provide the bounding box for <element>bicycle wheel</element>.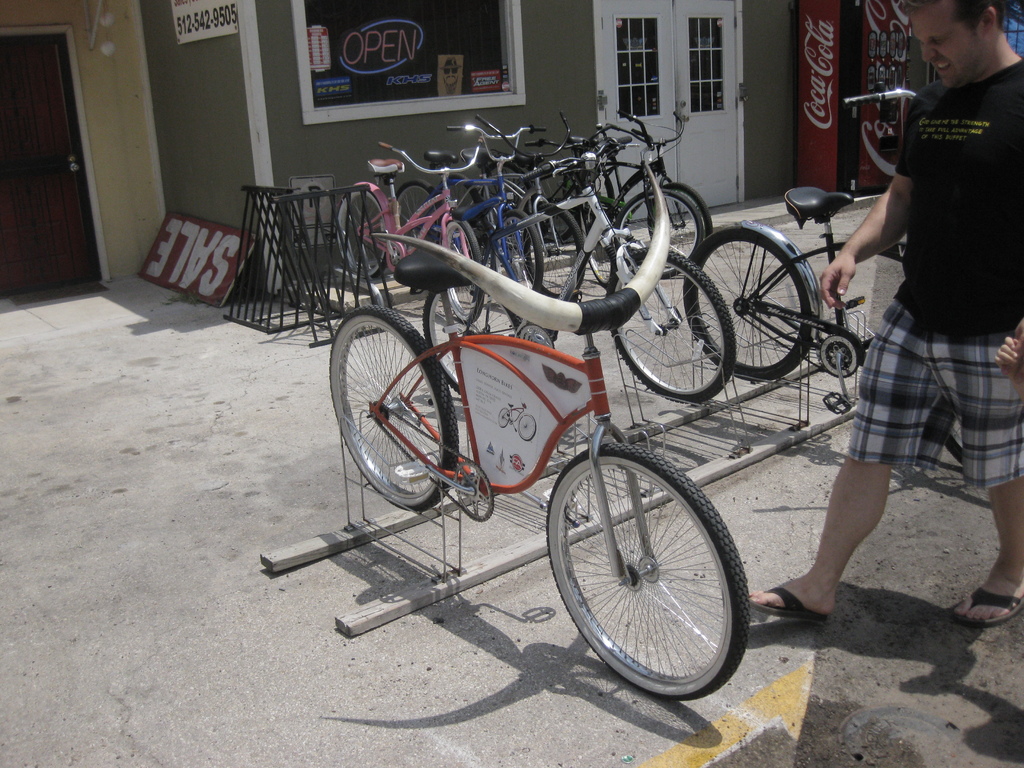
box(329, 303, 459, 512).
